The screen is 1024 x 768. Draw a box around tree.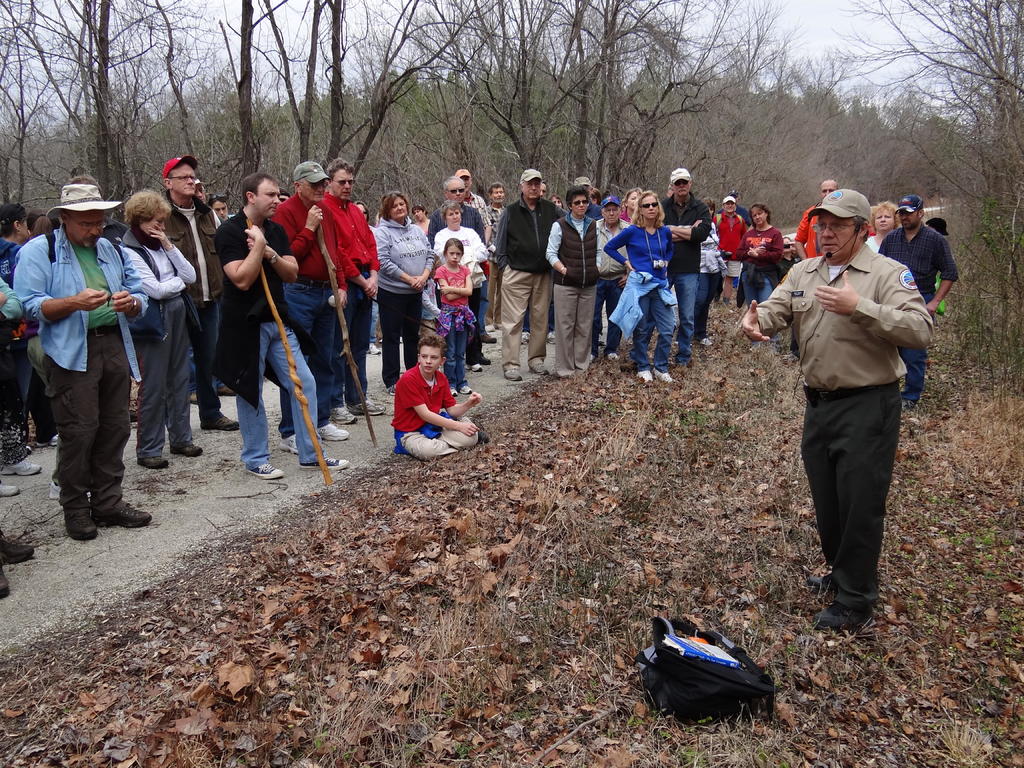
bbox=(217, 0, 289, 177).
